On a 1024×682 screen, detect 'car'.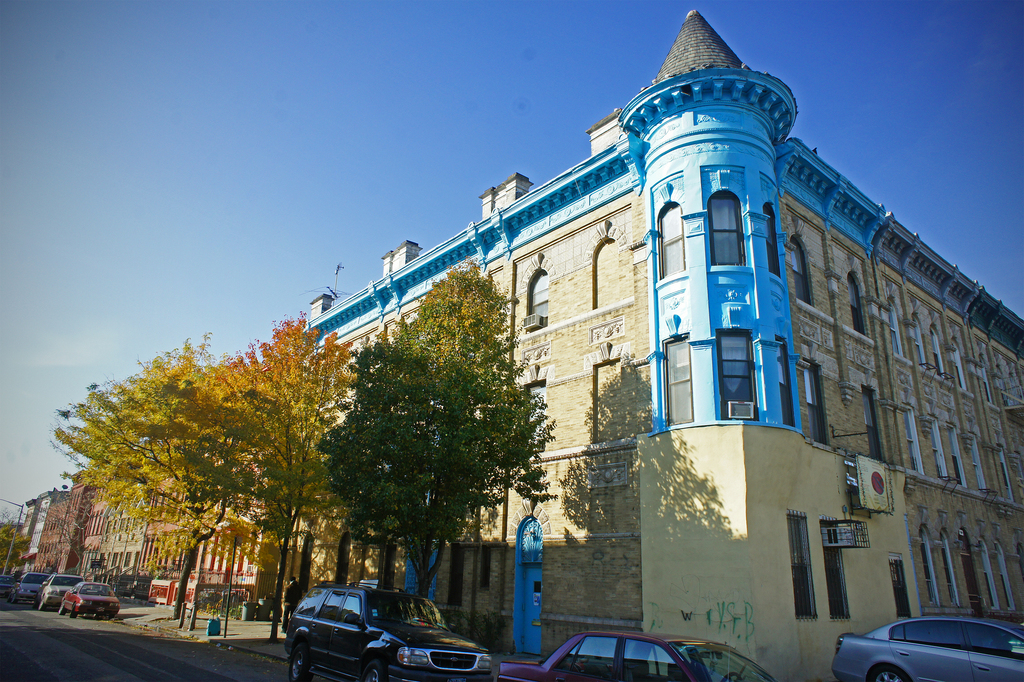
Rect(829, 611, 1023, 681).
